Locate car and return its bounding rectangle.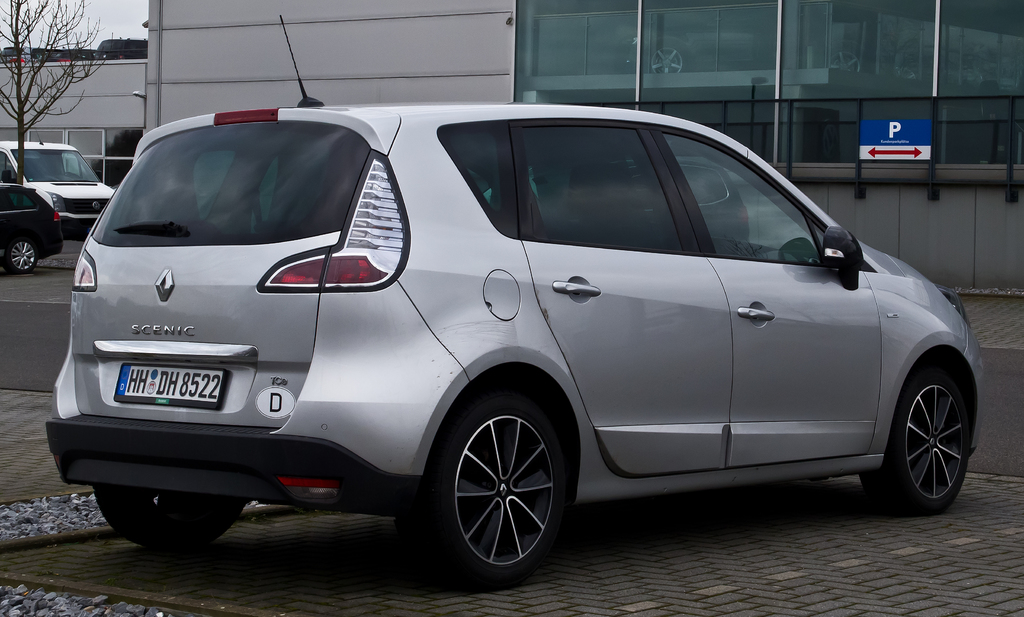
box(0, 180, 61, 270).
